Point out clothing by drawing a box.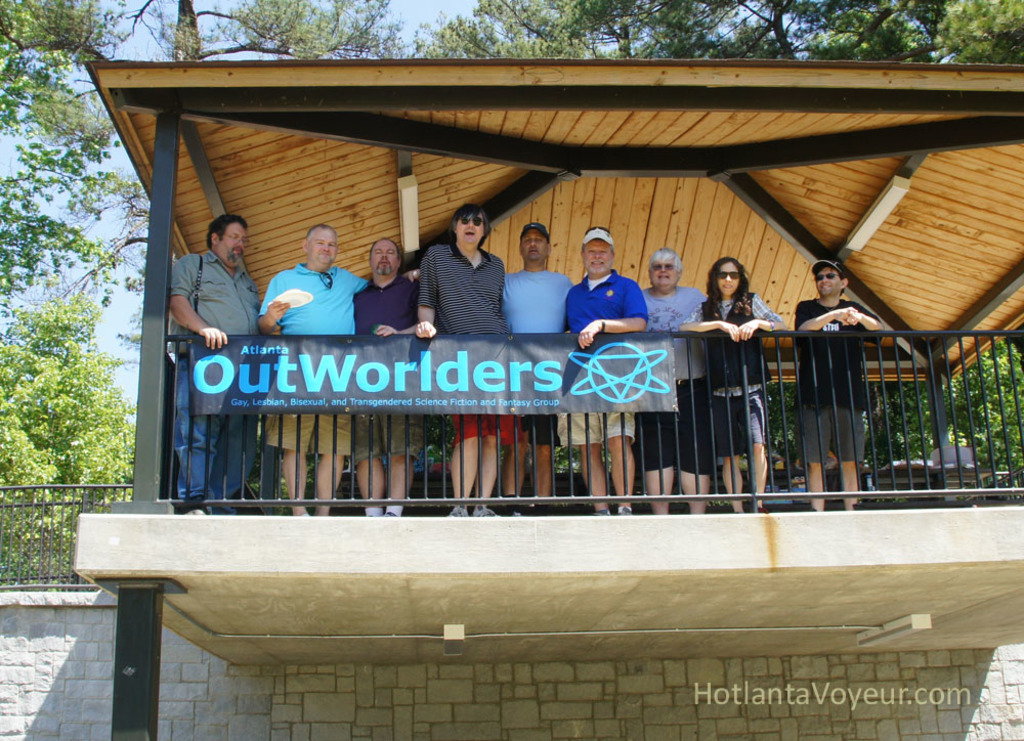
l=416, t=239, r=509, b=447.
